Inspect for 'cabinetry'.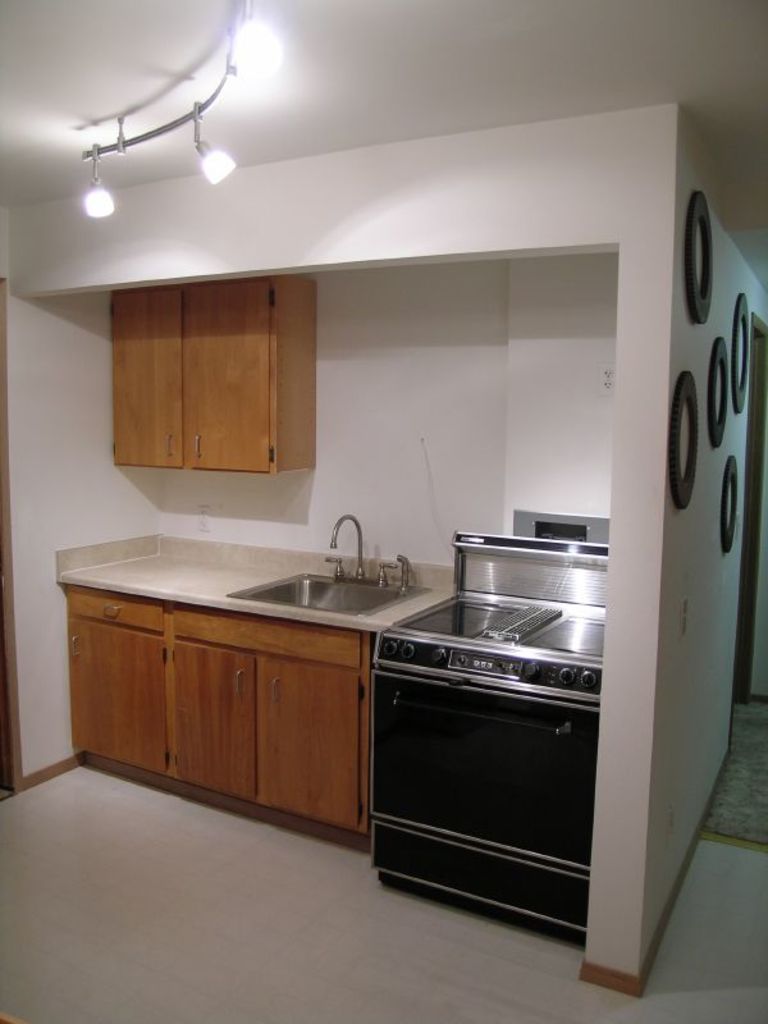
Inspection: (56, 580, 372, 838).
